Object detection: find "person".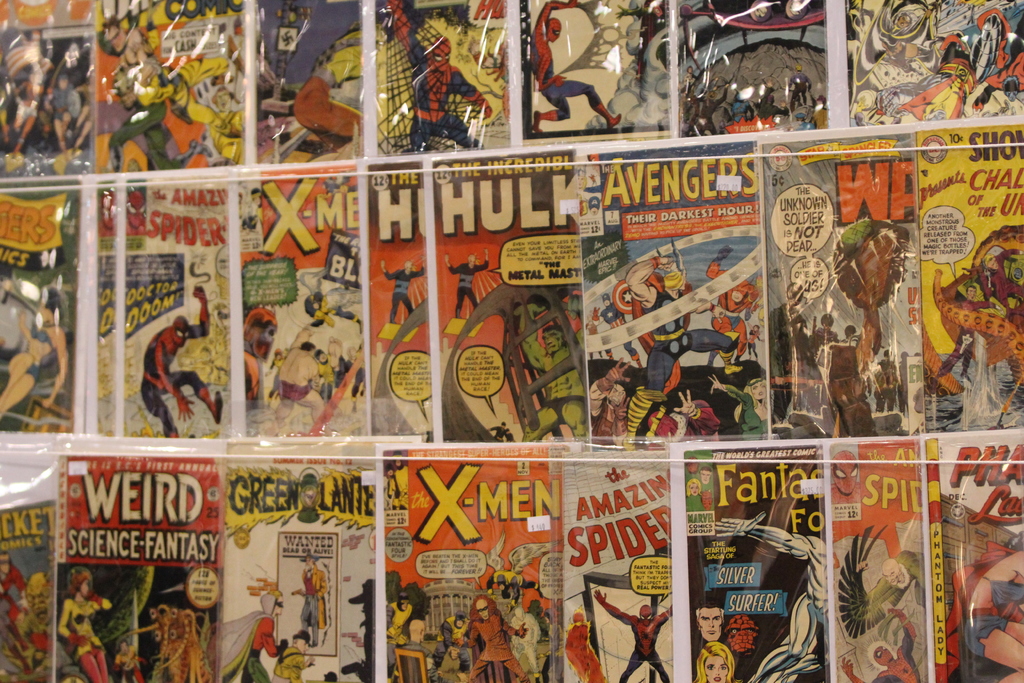
131 284 234 441.
